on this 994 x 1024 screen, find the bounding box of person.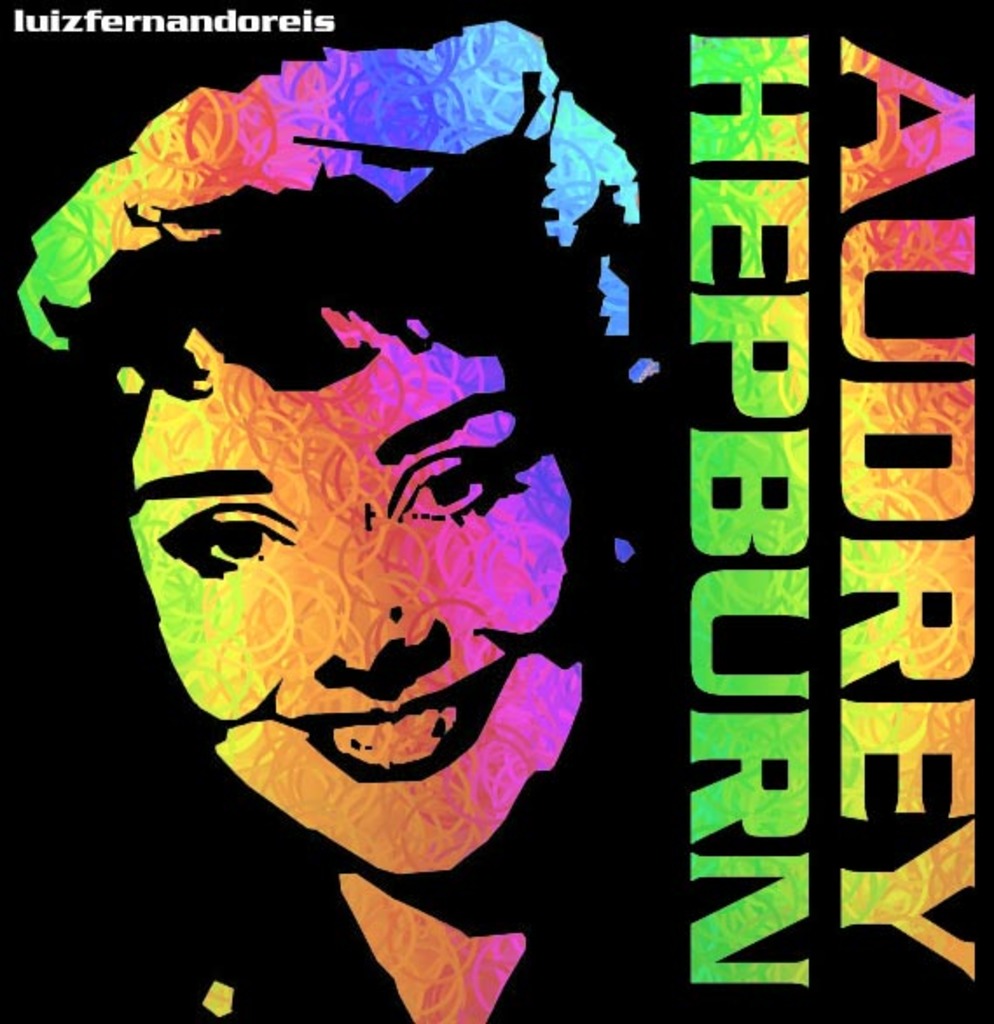
Bounding box: x1=40 y1=107 x2=709 y2=917.
